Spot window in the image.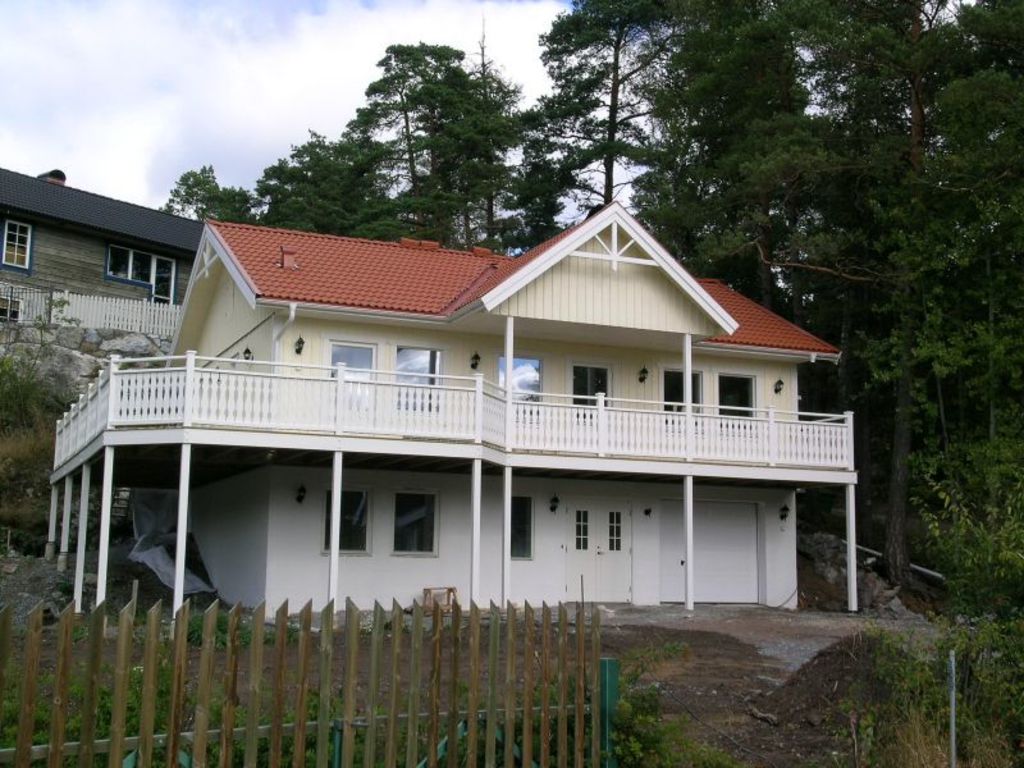
window found at select_region(329, 470, 471, 586).
